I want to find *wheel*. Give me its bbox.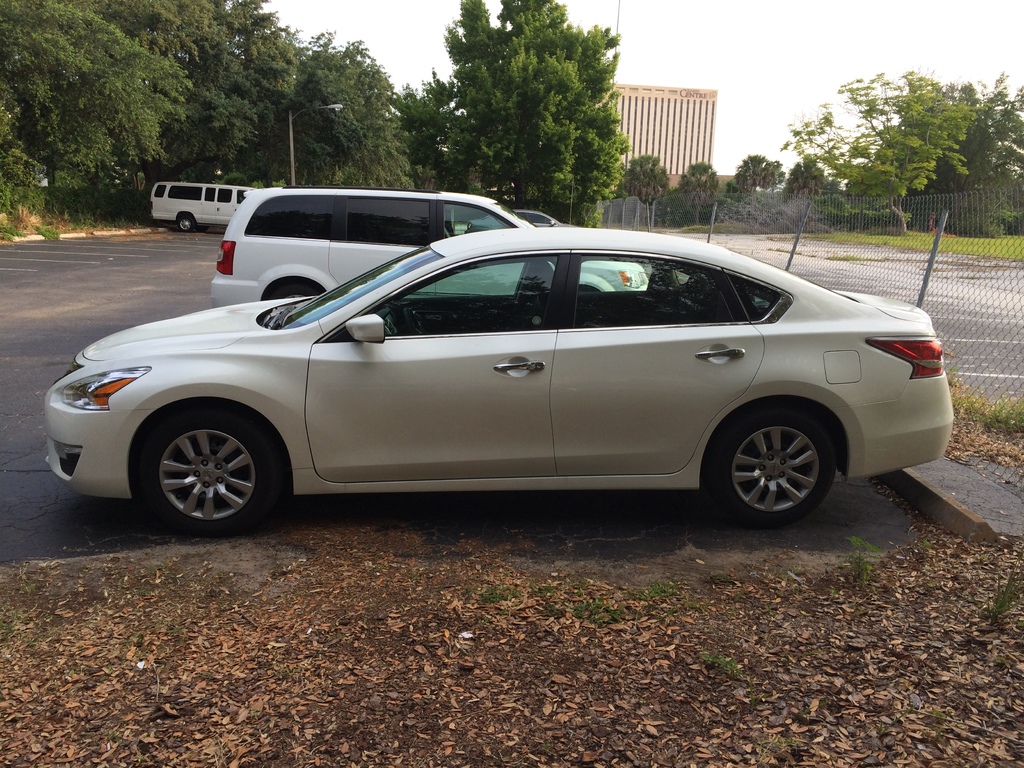
BBox(175, 214, 193, 232).
